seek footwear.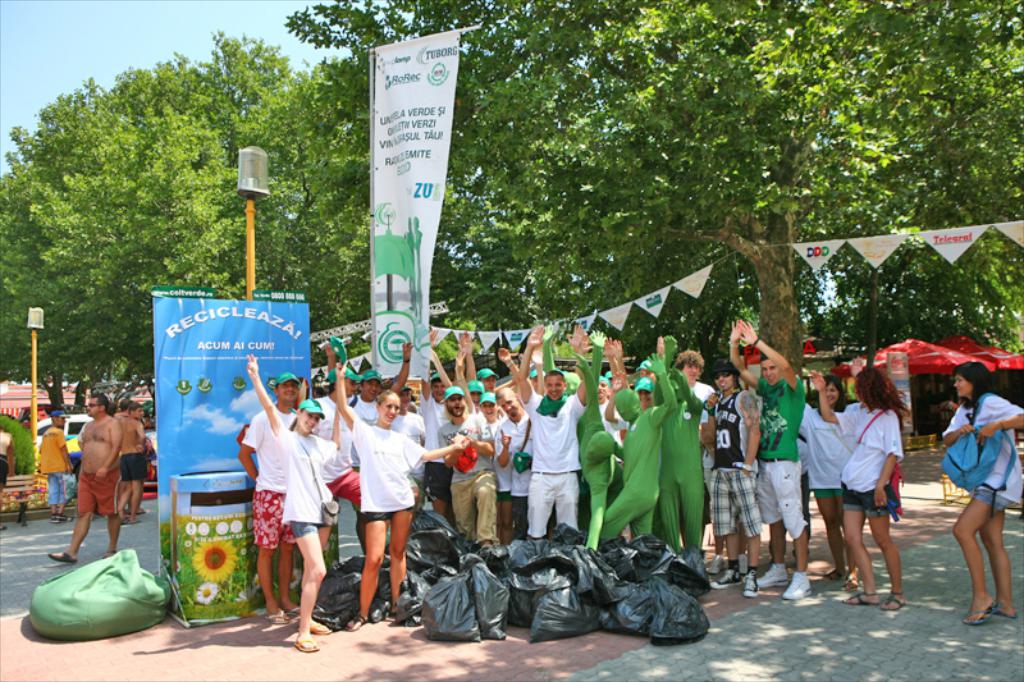
Rect(710, 567, 740, 591).
